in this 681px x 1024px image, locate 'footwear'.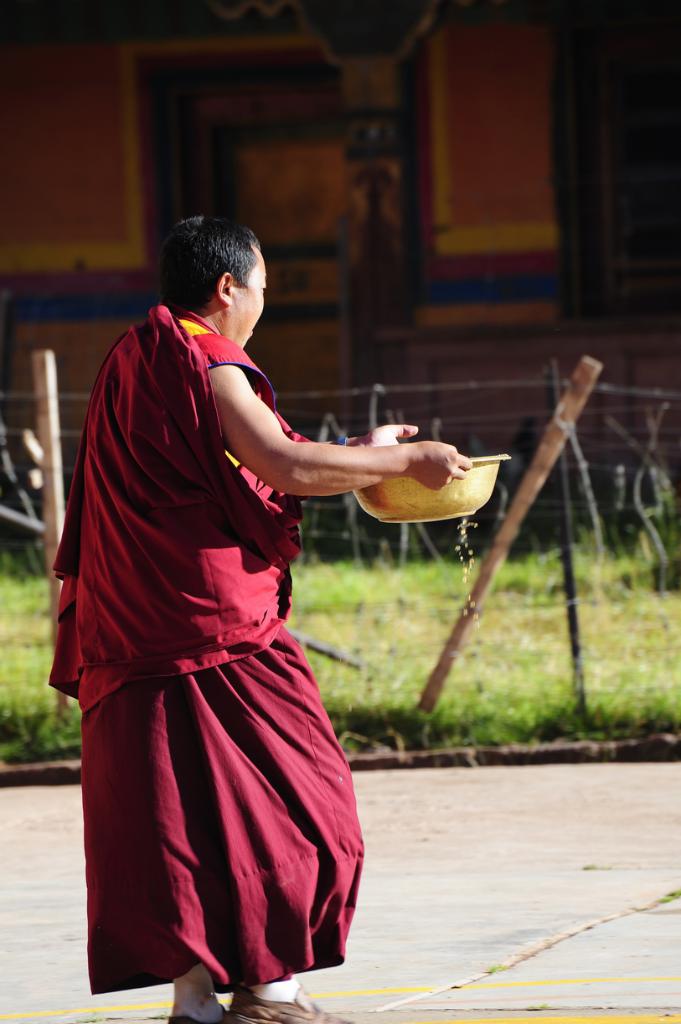
Bounding box: [x1=241, y1=988, x2=340, y2=1021].
